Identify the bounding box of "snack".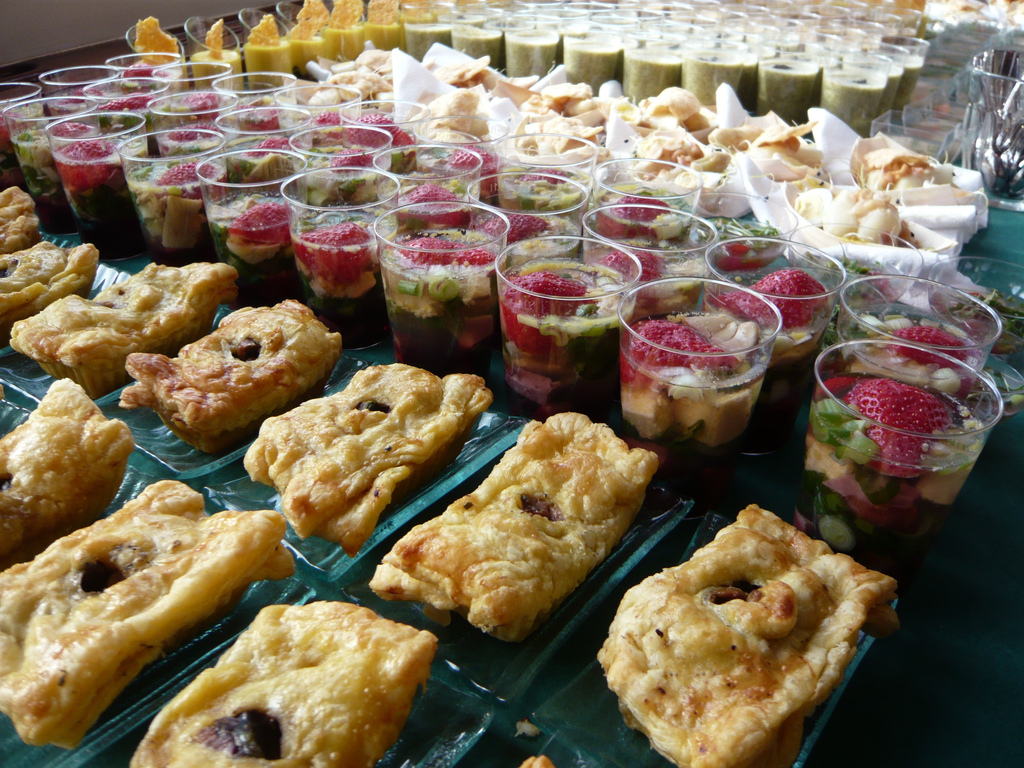
rect(248, 14, 279, 49).
